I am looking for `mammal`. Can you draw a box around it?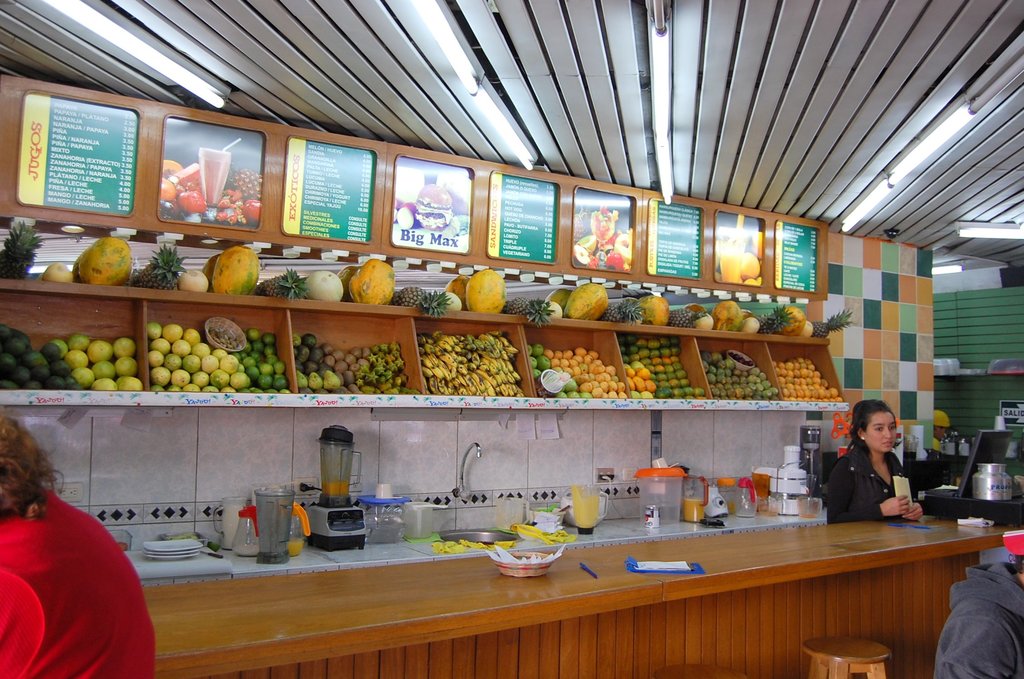
Sure, the bounding box is <box>0,446,159,670</box>.
